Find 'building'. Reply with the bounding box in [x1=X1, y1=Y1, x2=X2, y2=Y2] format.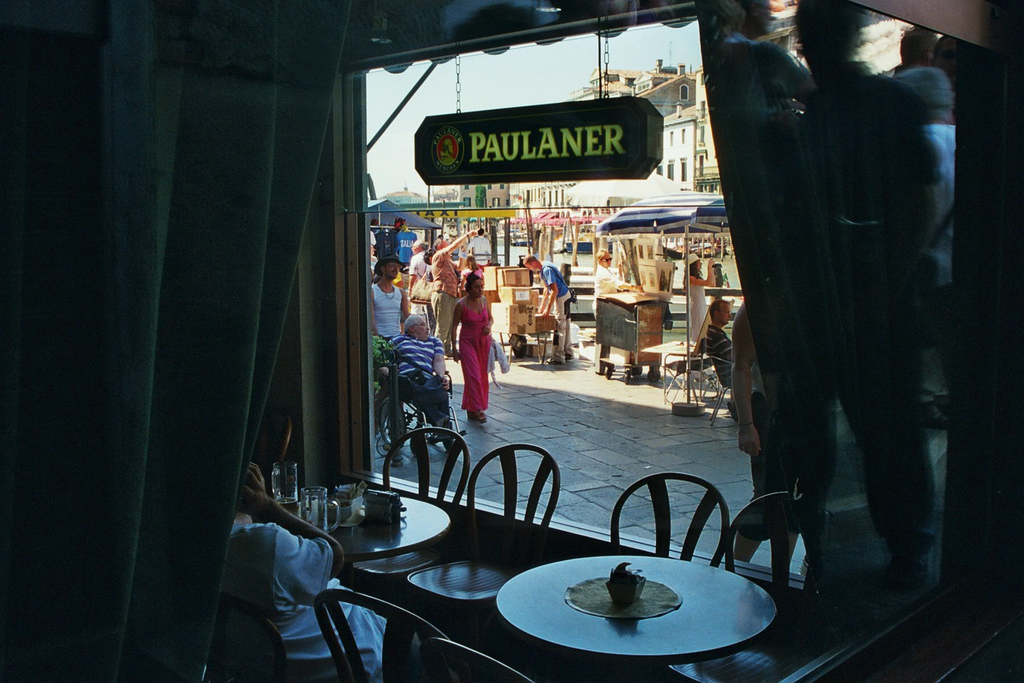
[x1=0, y1=0, x2=1023, y2=682].
